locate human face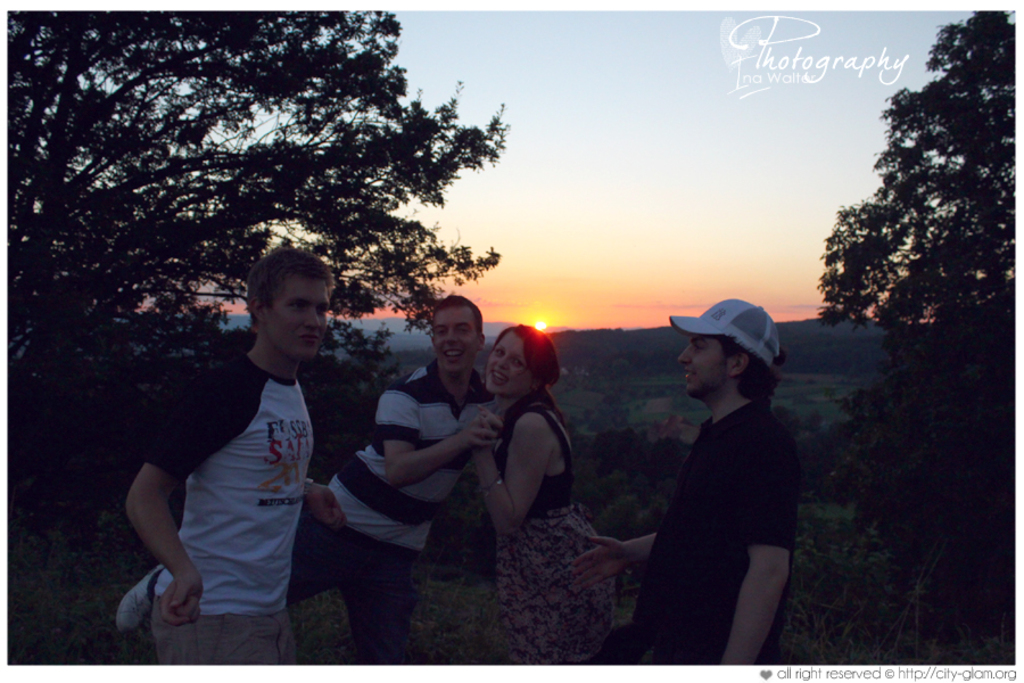
430, 305, 482, 372
